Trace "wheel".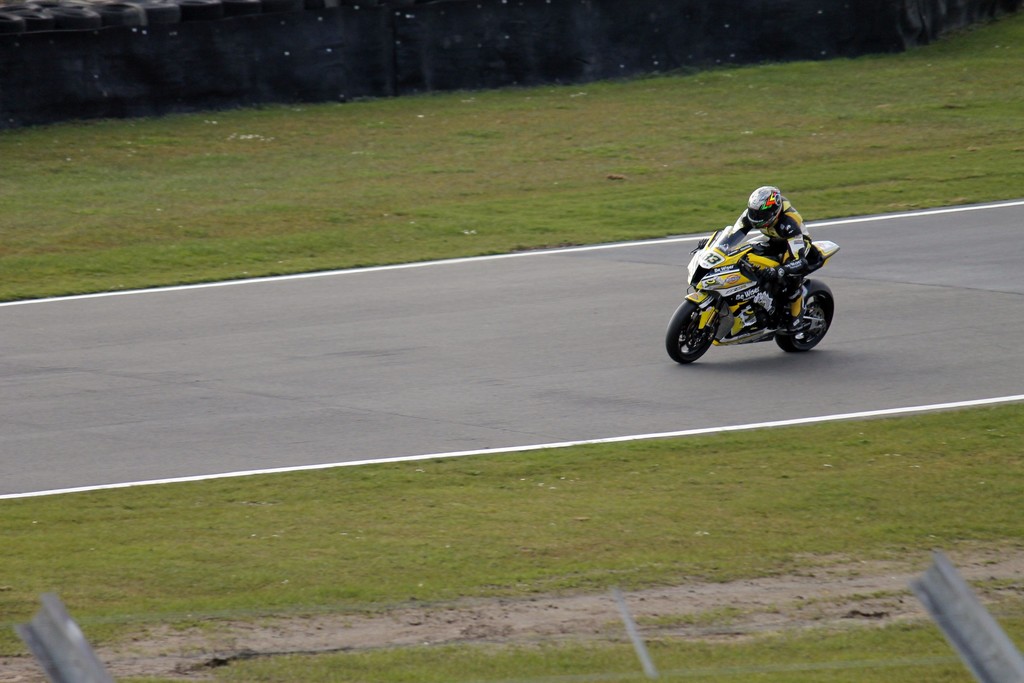
Traced to <bbox>775, 276, 837, 353</bbox>.
